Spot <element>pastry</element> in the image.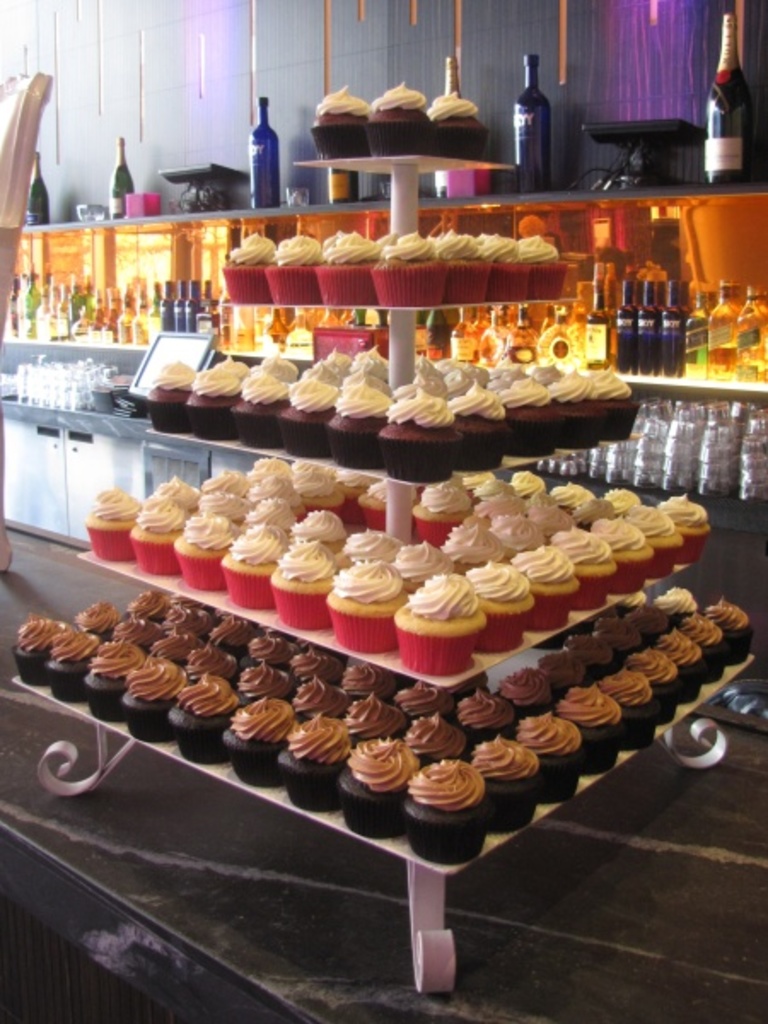
<element>pastry</element> found at BBox(323, 561, 406, 643).
